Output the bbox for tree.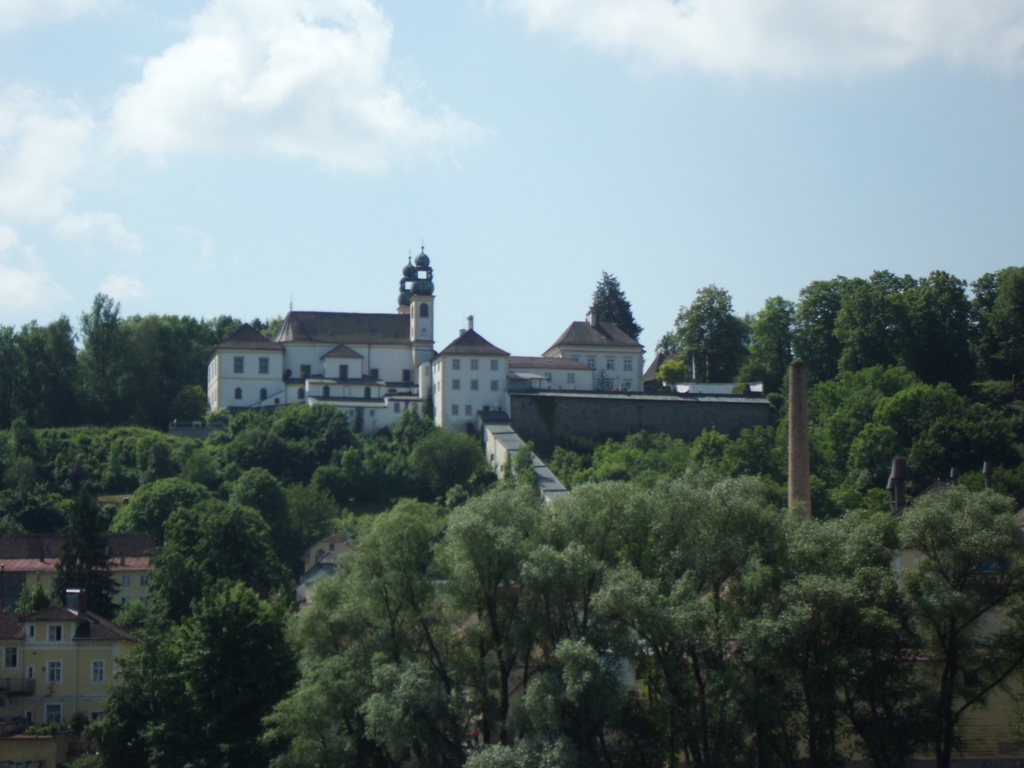
(left=0, top=415, right=49, bottom=523).
